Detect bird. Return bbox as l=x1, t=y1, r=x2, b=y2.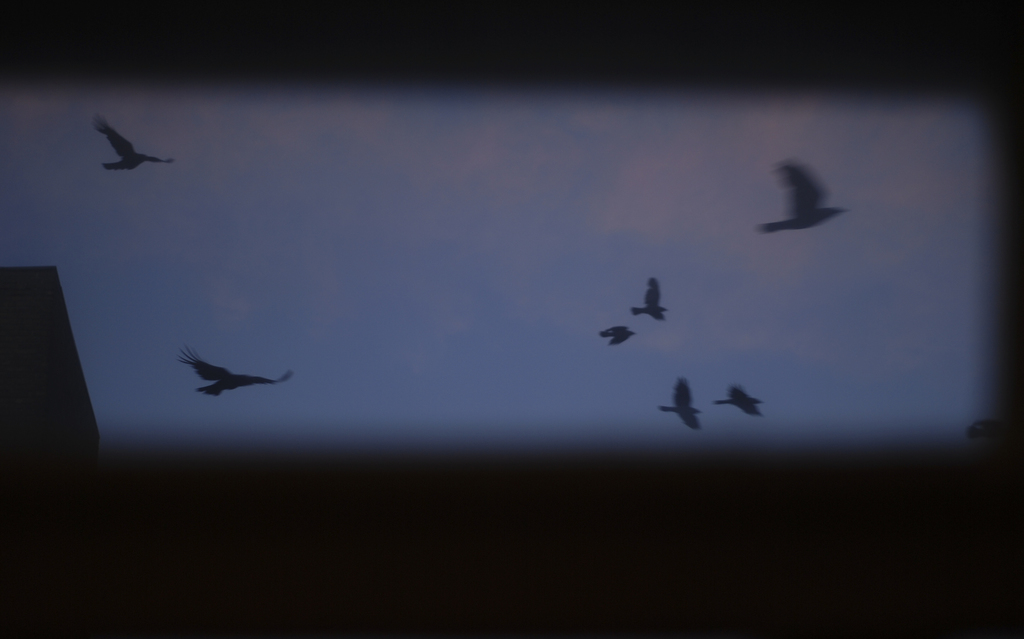
l=97, t=115, r=177, b=174.
